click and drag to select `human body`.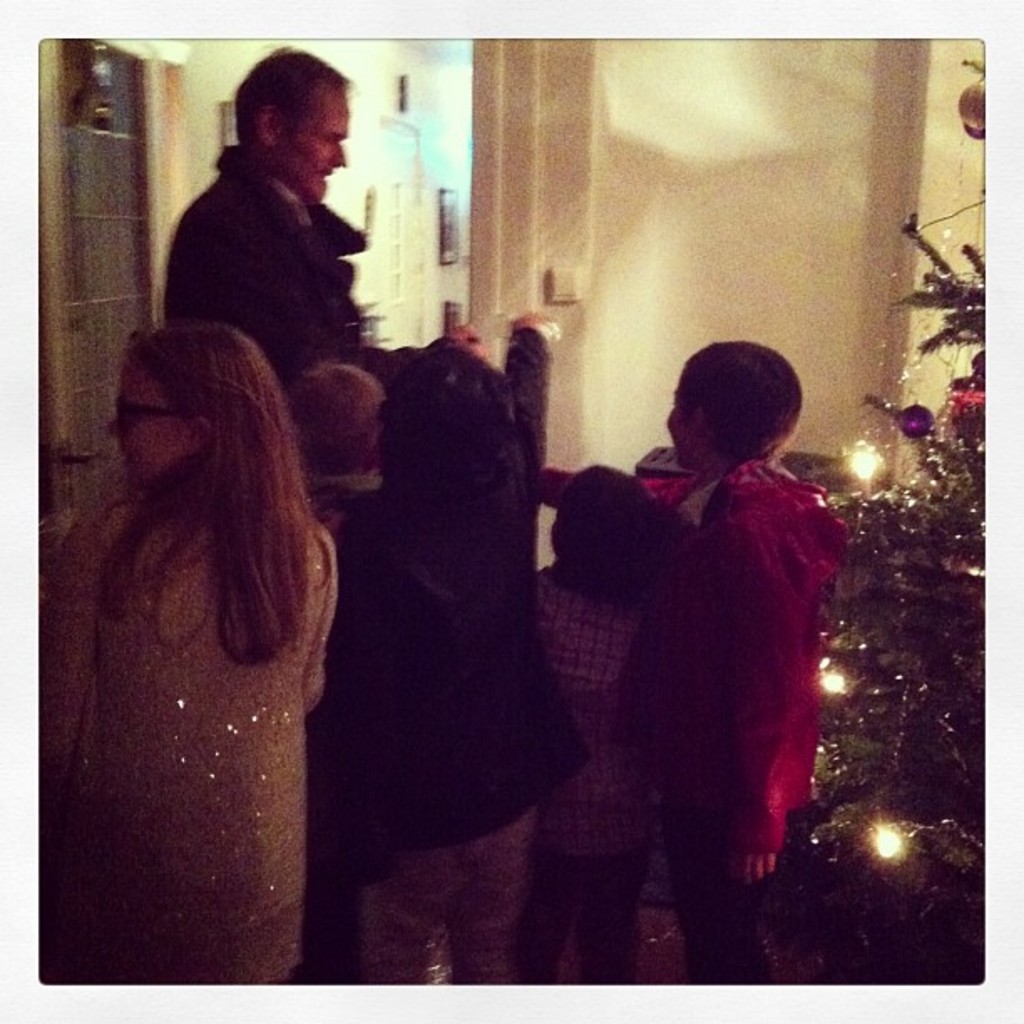
Selection: [544, 549, 656, 987].
